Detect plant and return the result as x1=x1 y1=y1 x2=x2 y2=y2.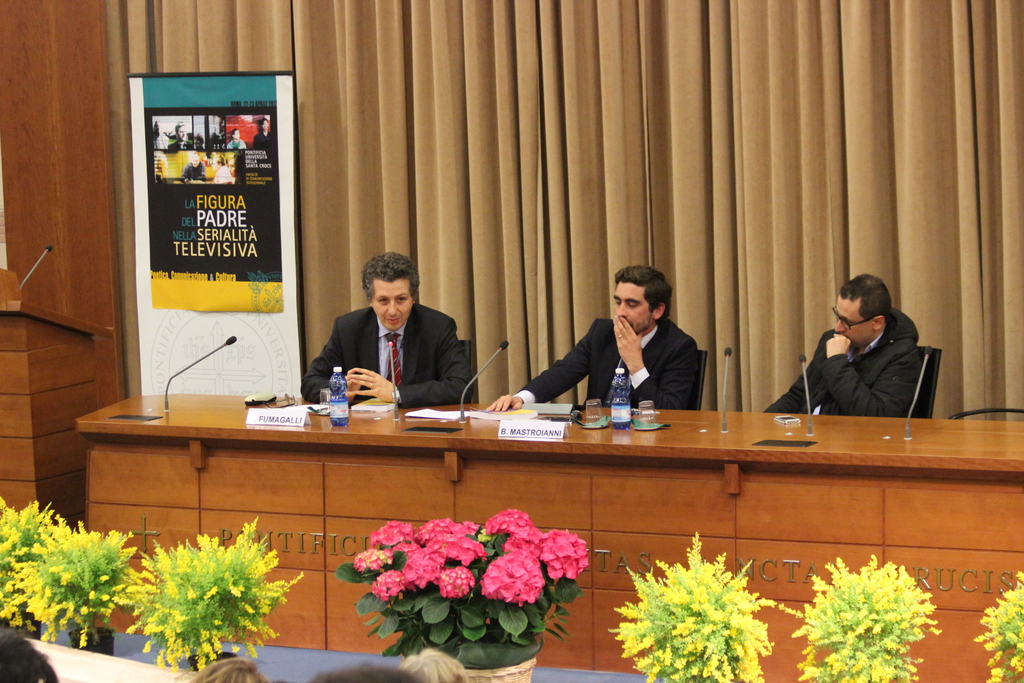
x1=116 y1=531 x2=294 y2=663.
